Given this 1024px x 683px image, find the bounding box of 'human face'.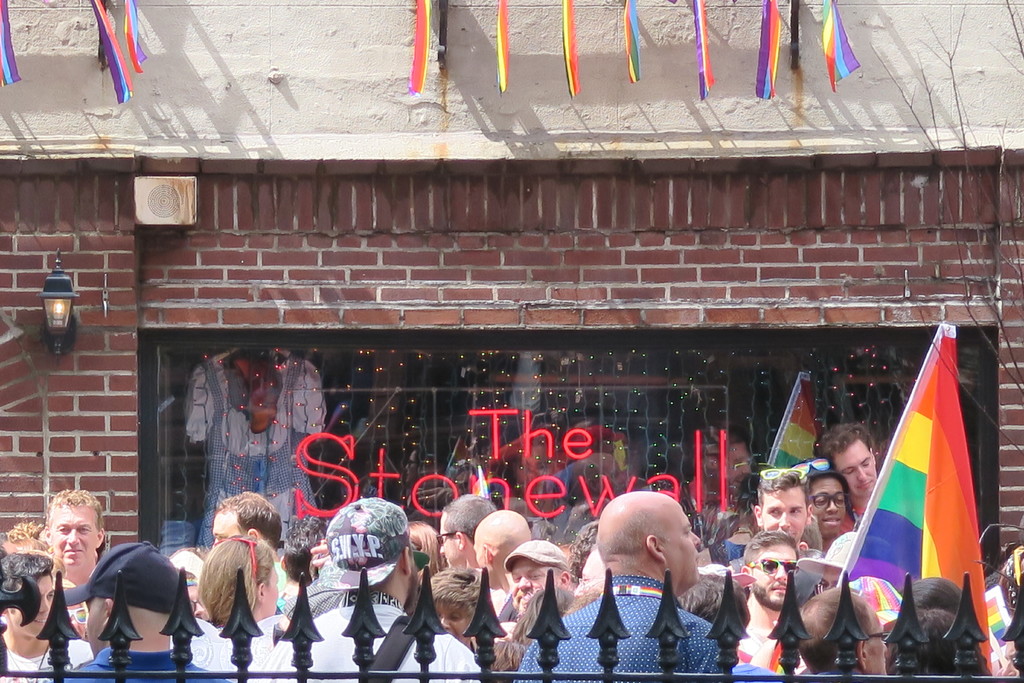
{"x1": 52, "y1": 506, "x2": 95, "y2": 569}.
